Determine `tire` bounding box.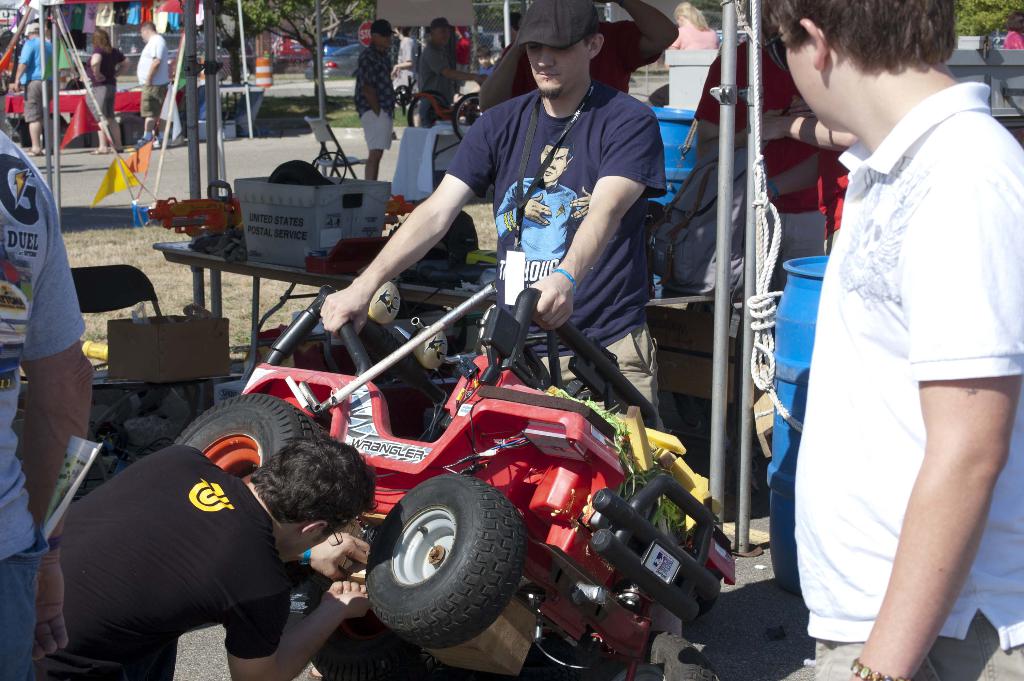
Determined: box(356, 72, 358, 78).
